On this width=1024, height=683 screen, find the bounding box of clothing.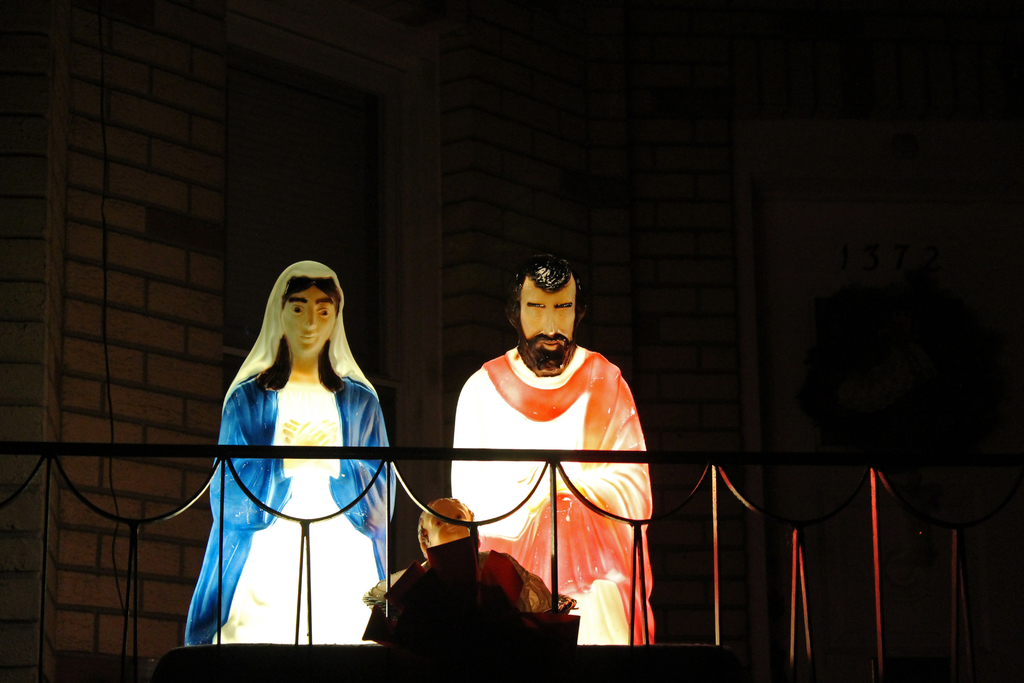
Bounding box: x1=189, y1=319, x2=401, y2=629.
